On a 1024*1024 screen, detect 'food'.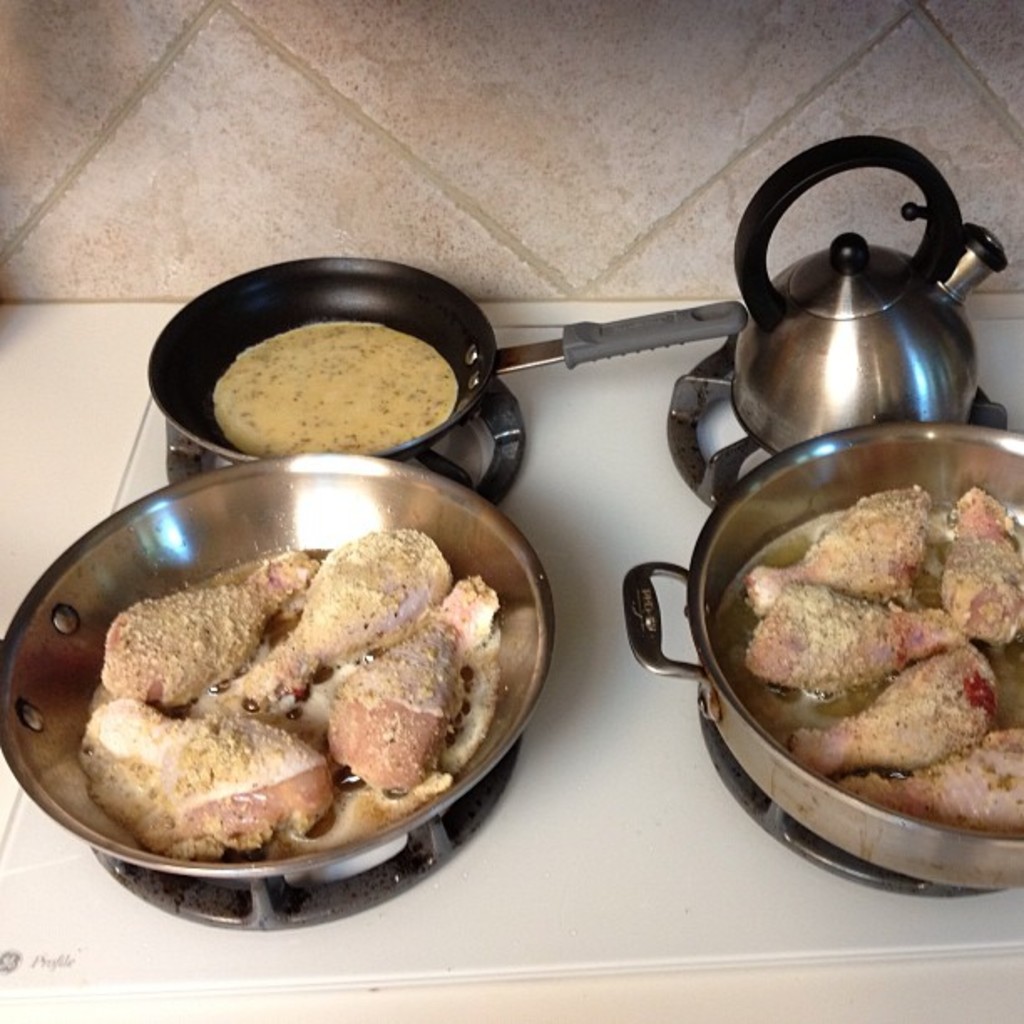
x1=842, y1=721, x2=1022, y2=833.
